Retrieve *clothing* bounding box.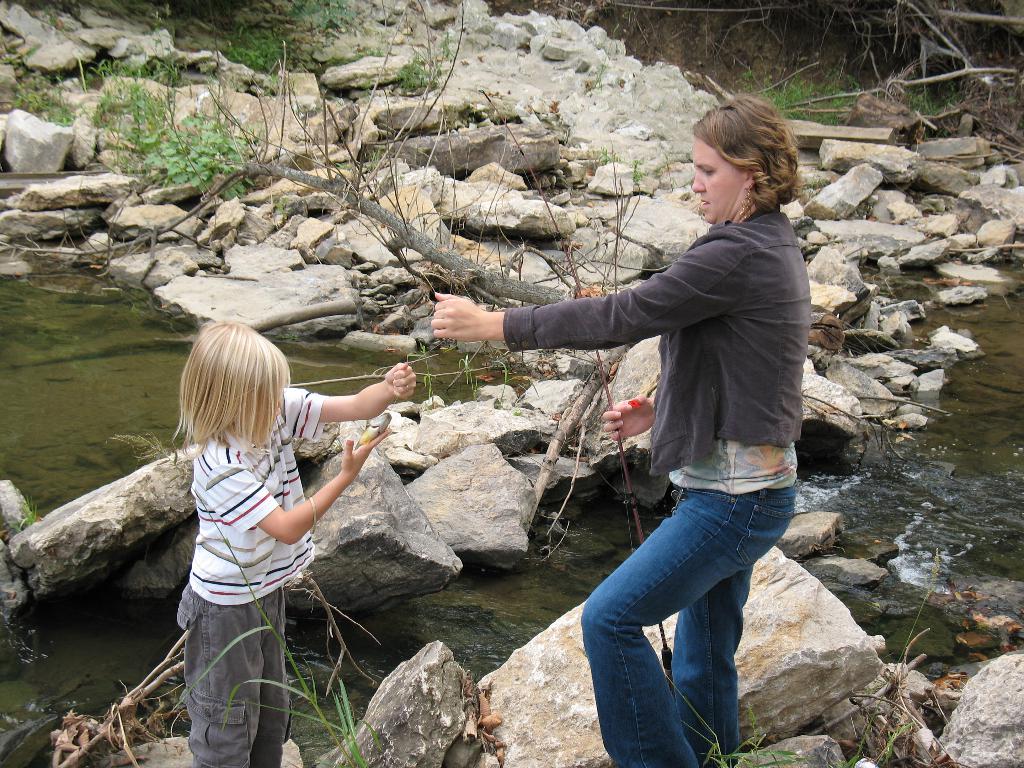
Bounding box: rect(157, 389, 329, 732).
